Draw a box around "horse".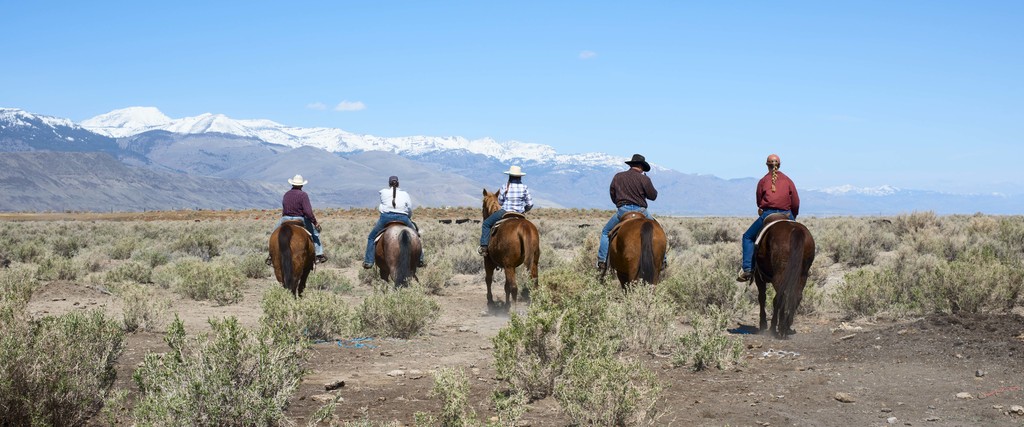
373,222,426,285.
